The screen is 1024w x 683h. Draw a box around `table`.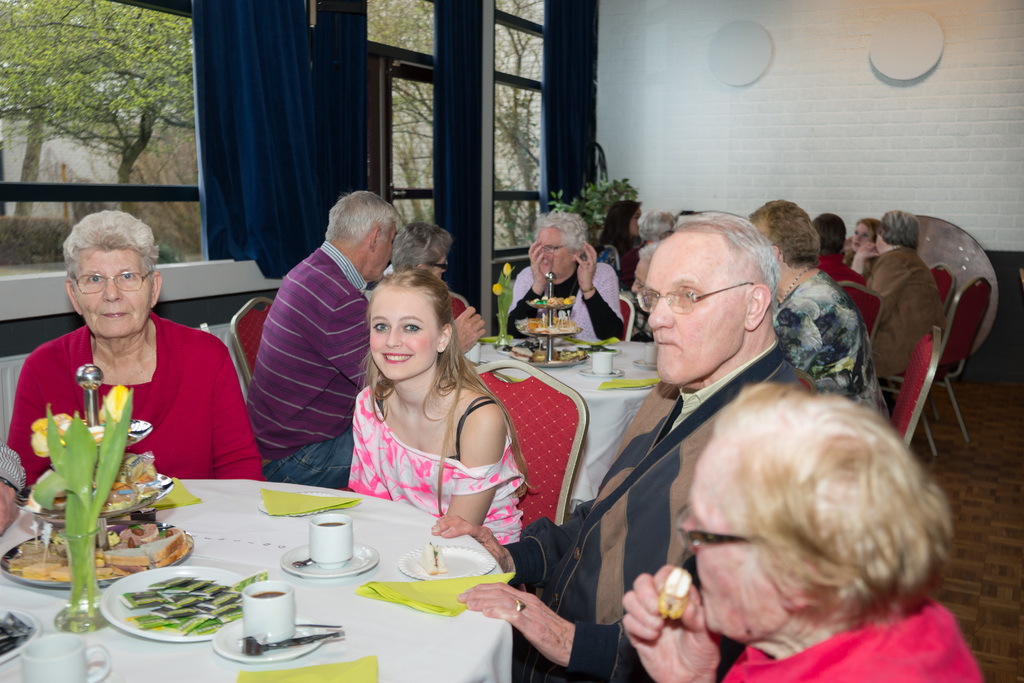
[left=472, top=333, right=668, bottom=504].
